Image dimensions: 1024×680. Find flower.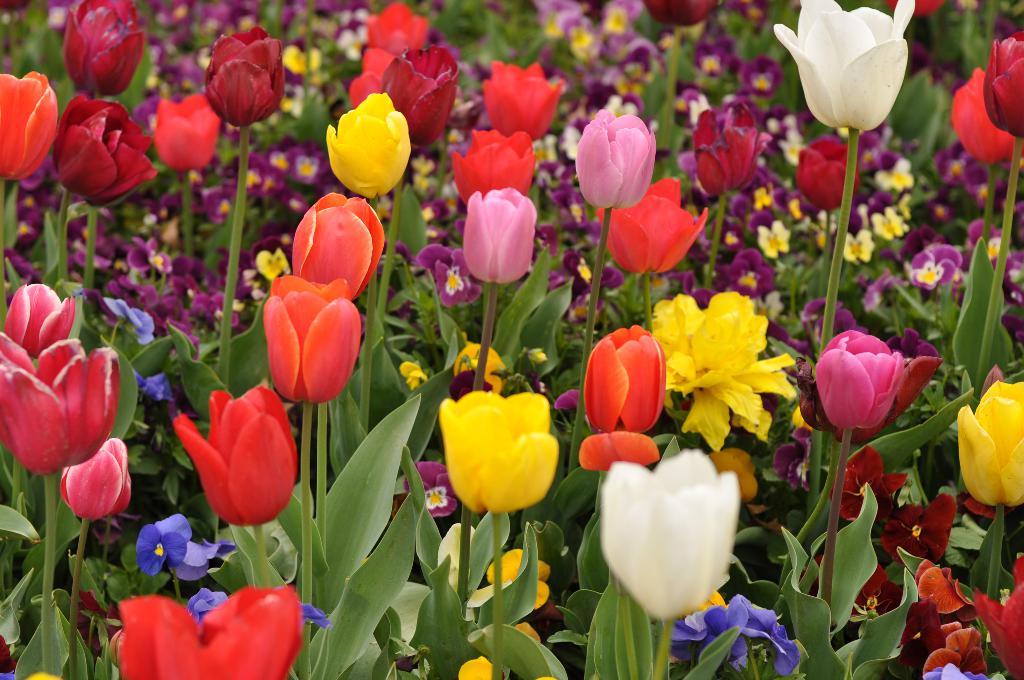
[0, 70, 64, 184].
